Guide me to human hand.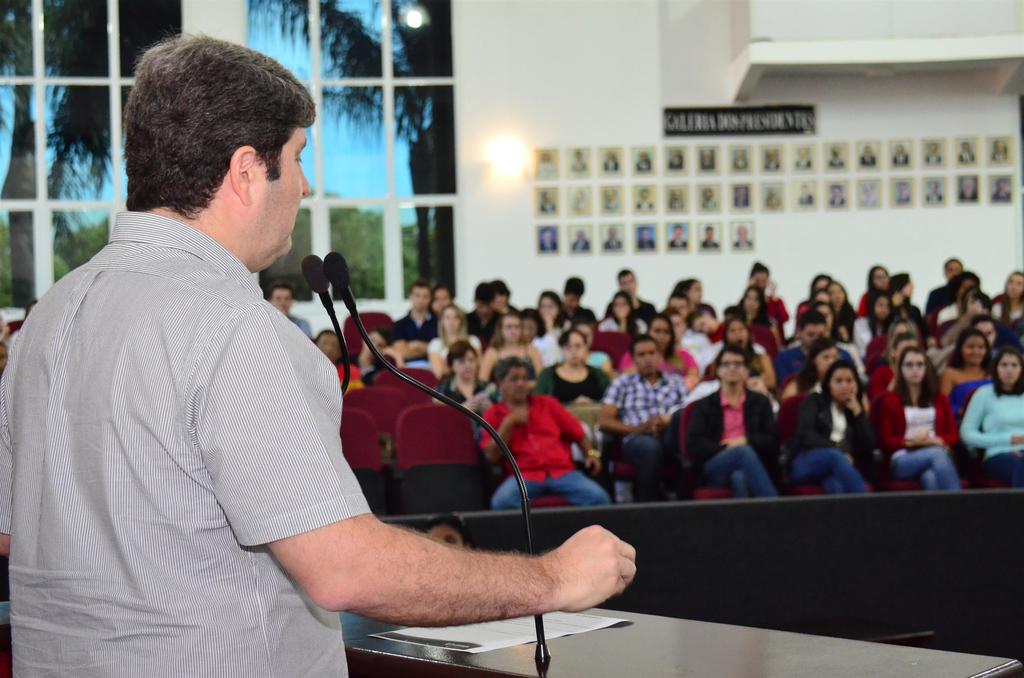
Guidance: {"left": 730, "top": 434, "right": 746, "bottom": 445}.
